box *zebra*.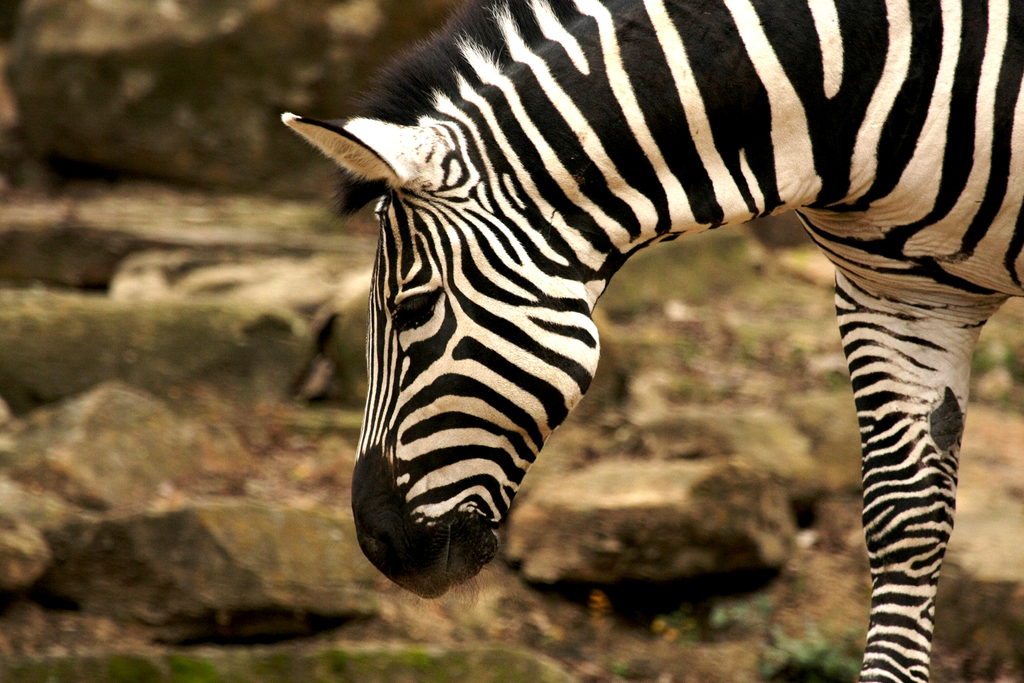
275 0 1023 682.
